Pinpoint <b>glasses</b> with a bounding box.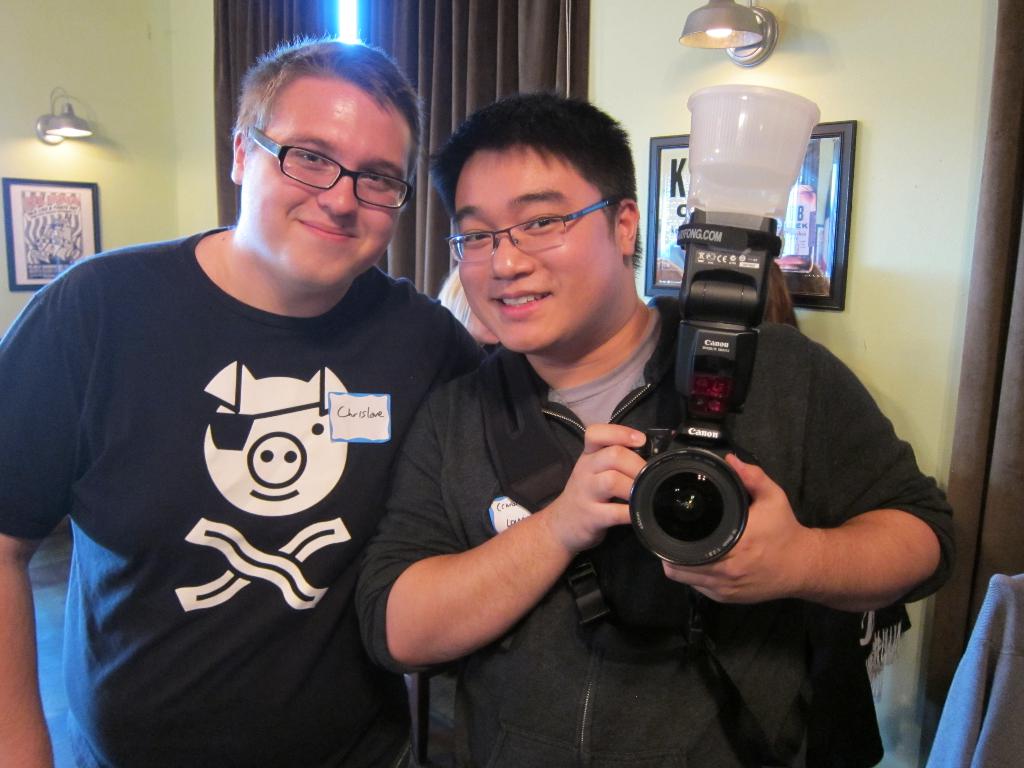
pyautogui.locateOnScreen(439, 200, 613, 262).
